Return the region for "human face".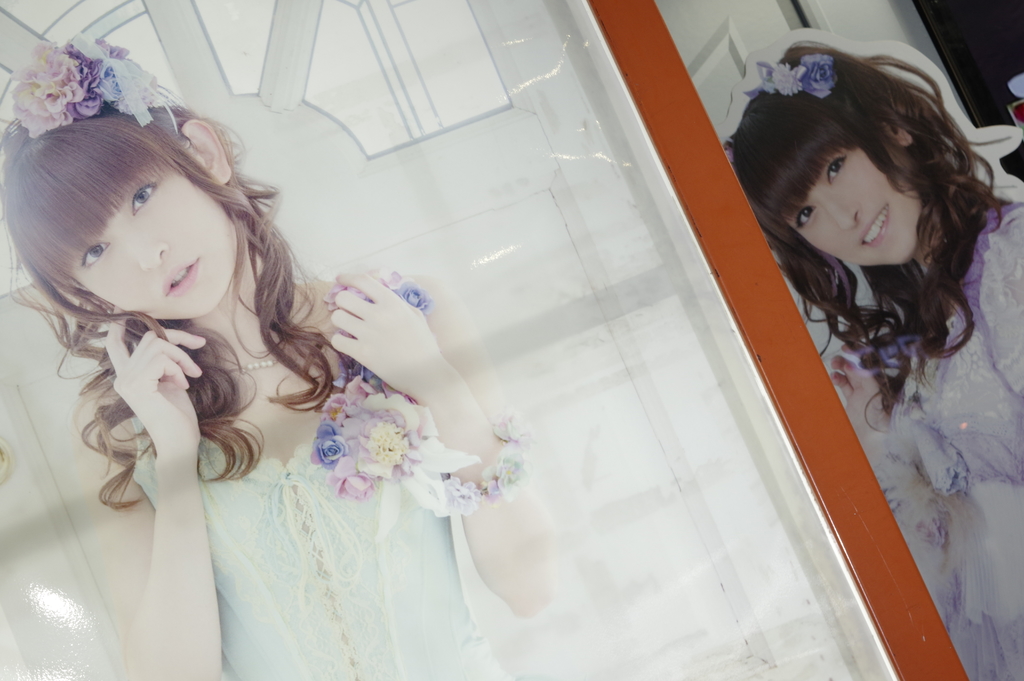
x1=780 y1=130 x2=924 y2=267.
